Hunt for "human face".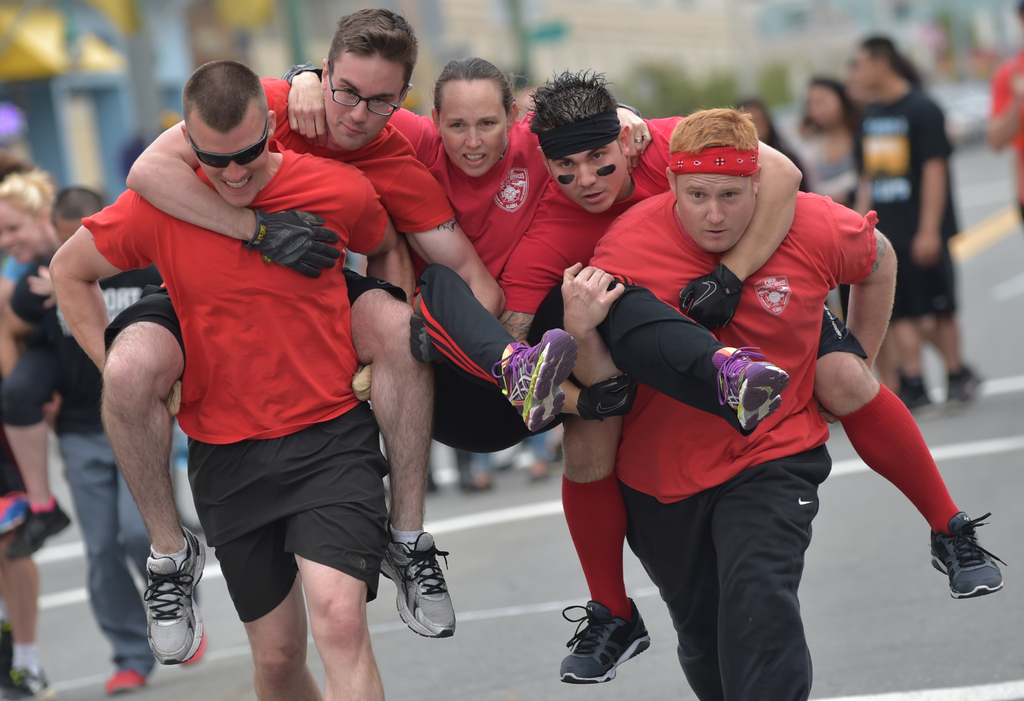
Hunted down at [left=547, top=140, right=627, bottom=215].
